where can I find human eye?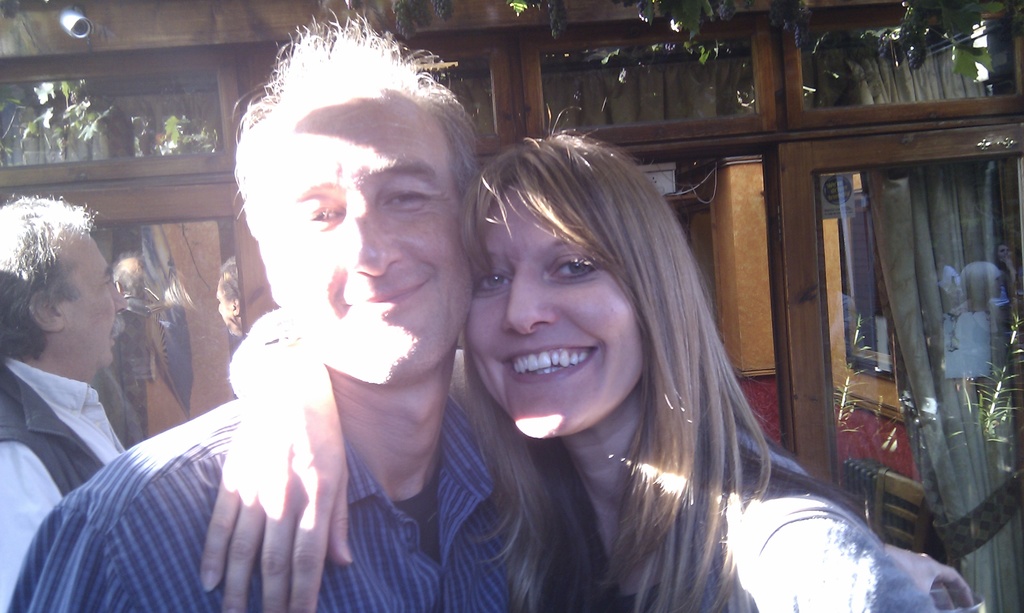
You can find it at x1=298 y1=201 x2=344 y2=231.
